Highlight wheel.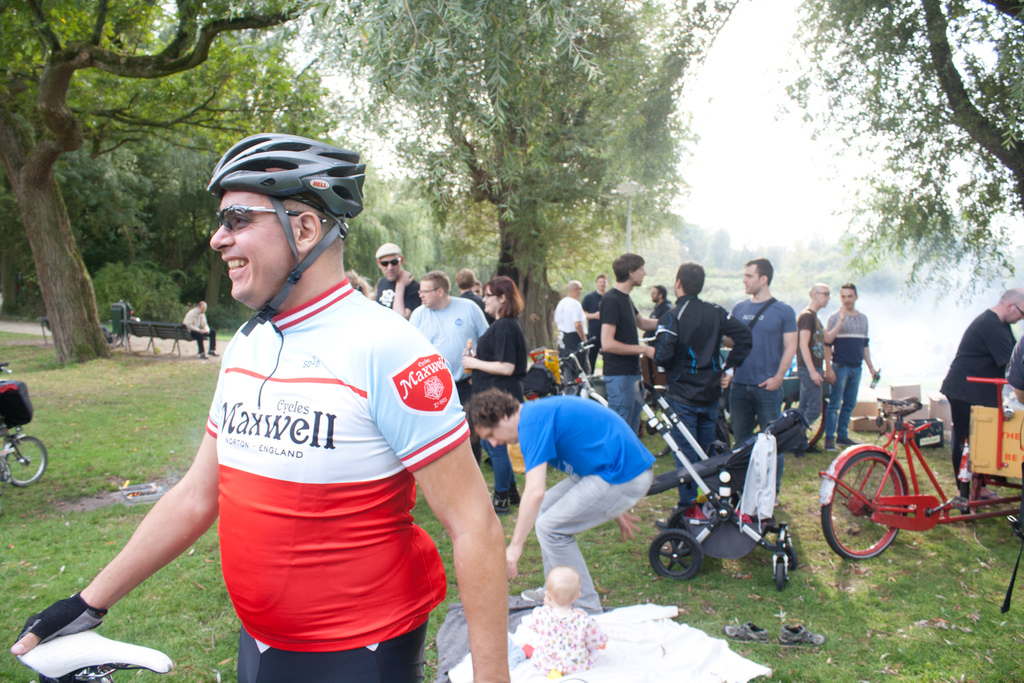
Highlighted region: crop(646, 529, 703, 580).
